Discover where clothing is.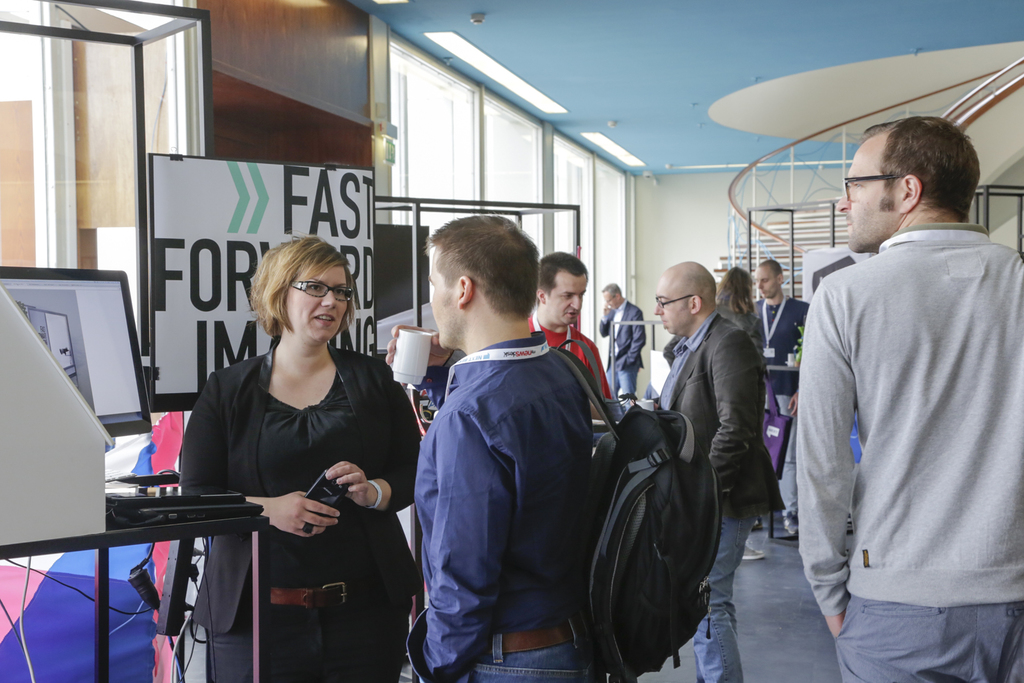
Discovered at <box>408,339,614,682</box>.
